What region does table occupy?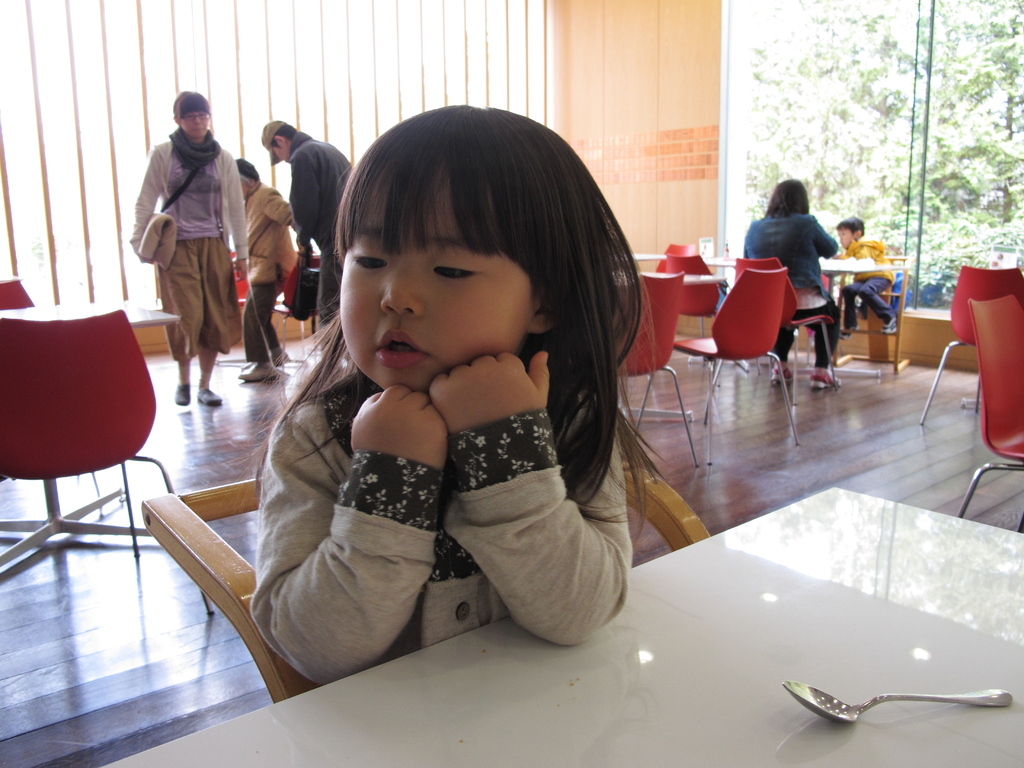
[x1=0, y1=300, x2=181, y2=578].
